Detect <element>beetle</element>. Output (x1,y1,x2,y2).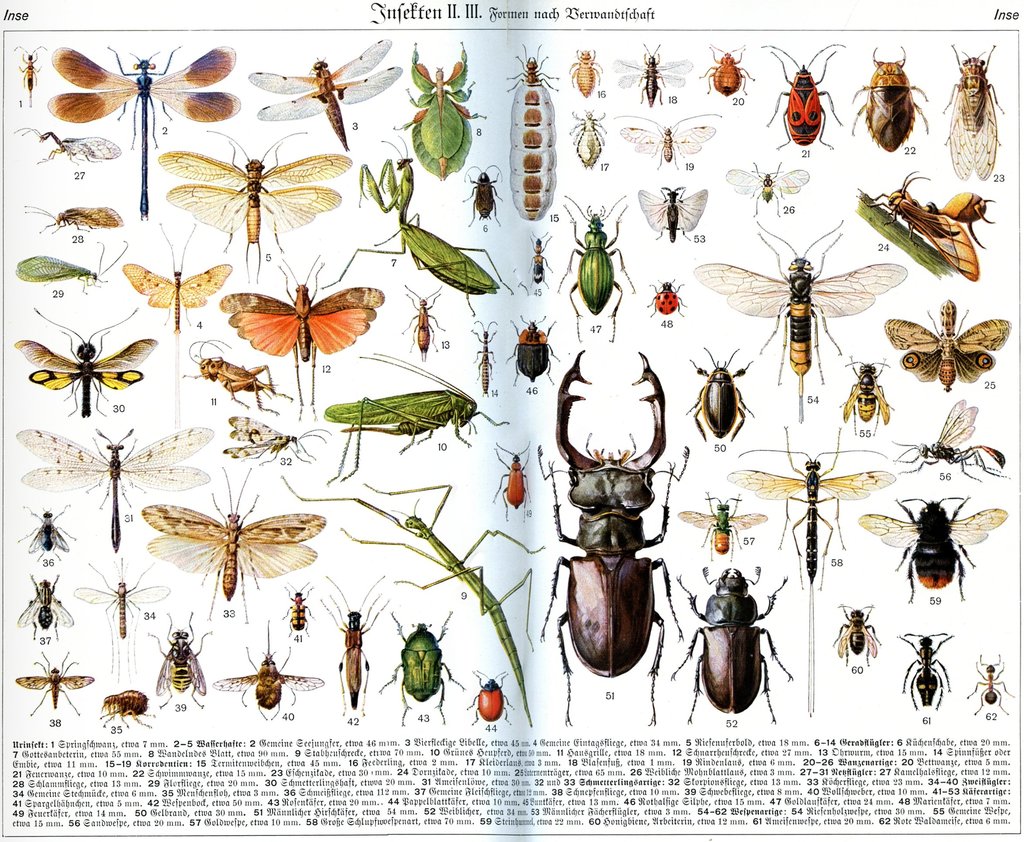
(24,425,216,547).
